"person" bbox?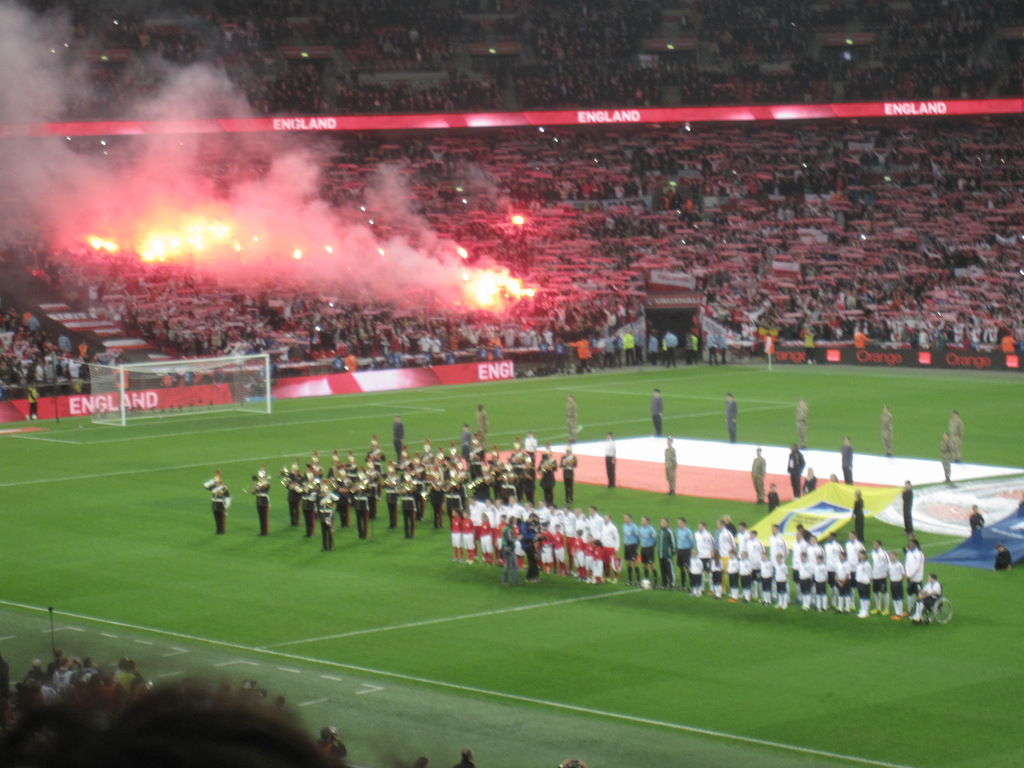
[x1=451, y1=458, x2=471, y2=490]
